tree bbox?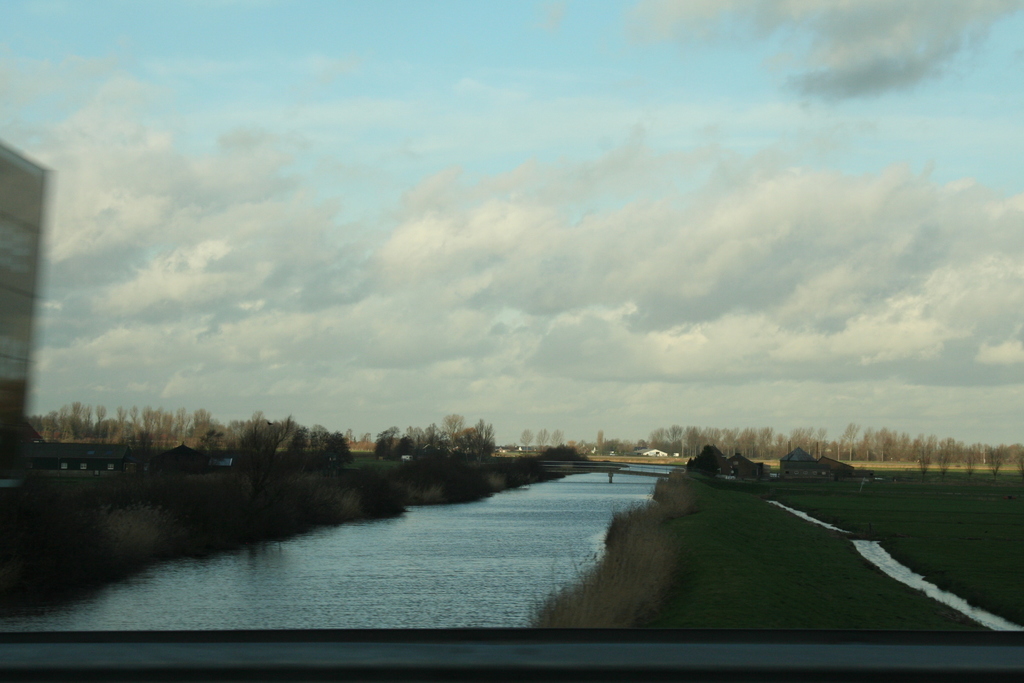
[378,407,504,469]
